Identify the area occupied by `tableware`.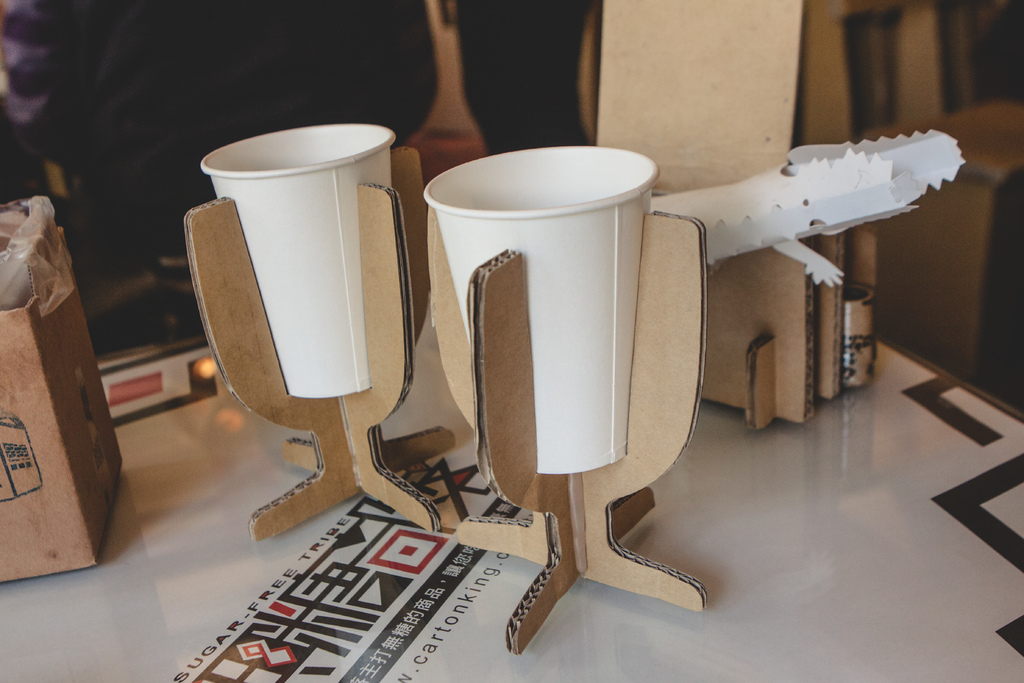
Area: [193, 123, 399, 416].
